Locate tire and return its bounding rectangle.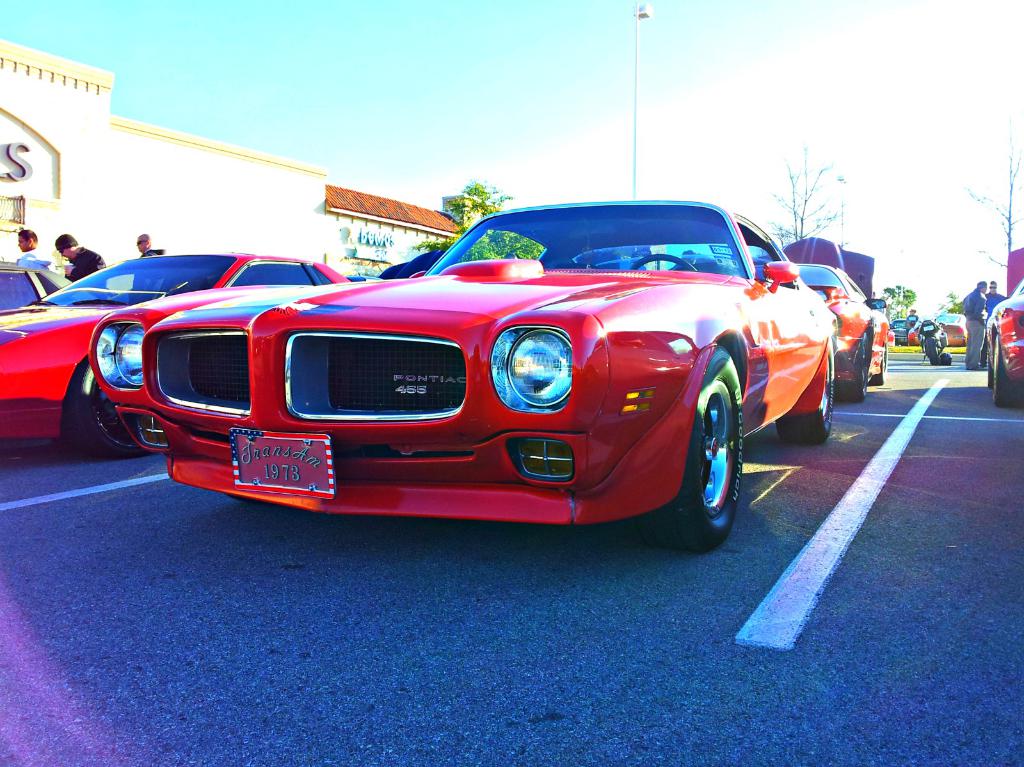
<bbox>839, 332, 873, 400</bbox>.
